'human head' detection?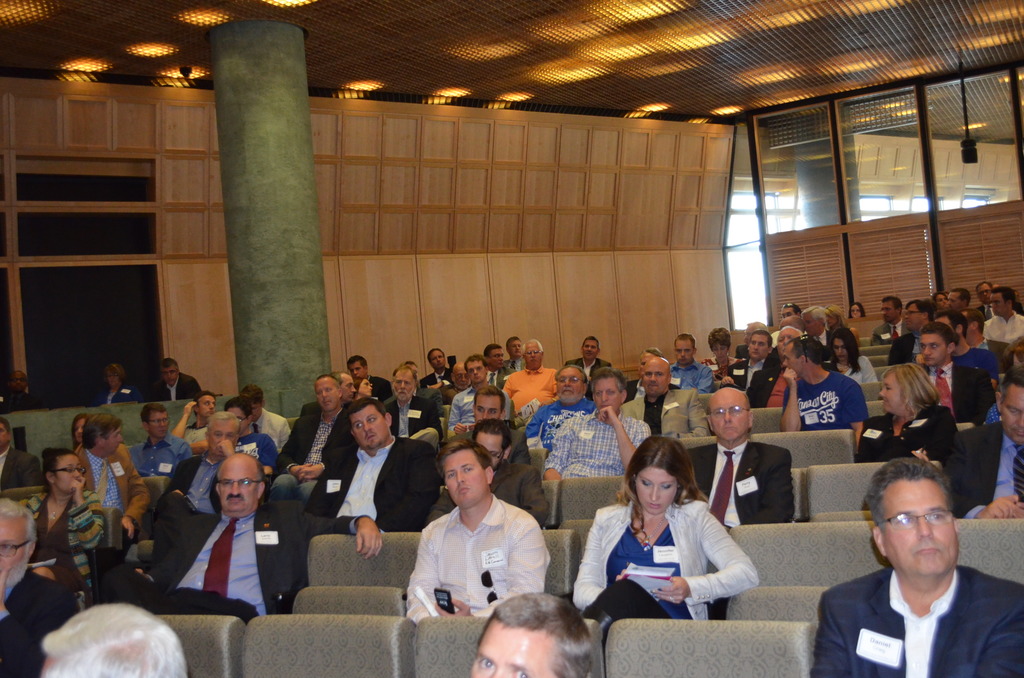
354:379:374:398
